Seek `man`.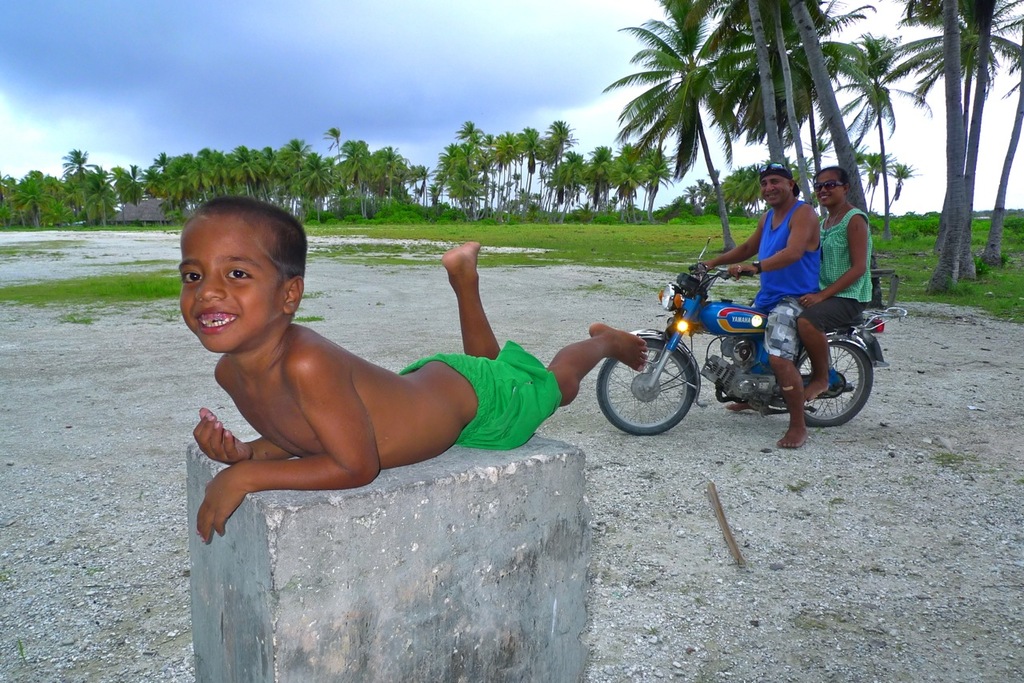
crop(702, 158, 824, 441).
